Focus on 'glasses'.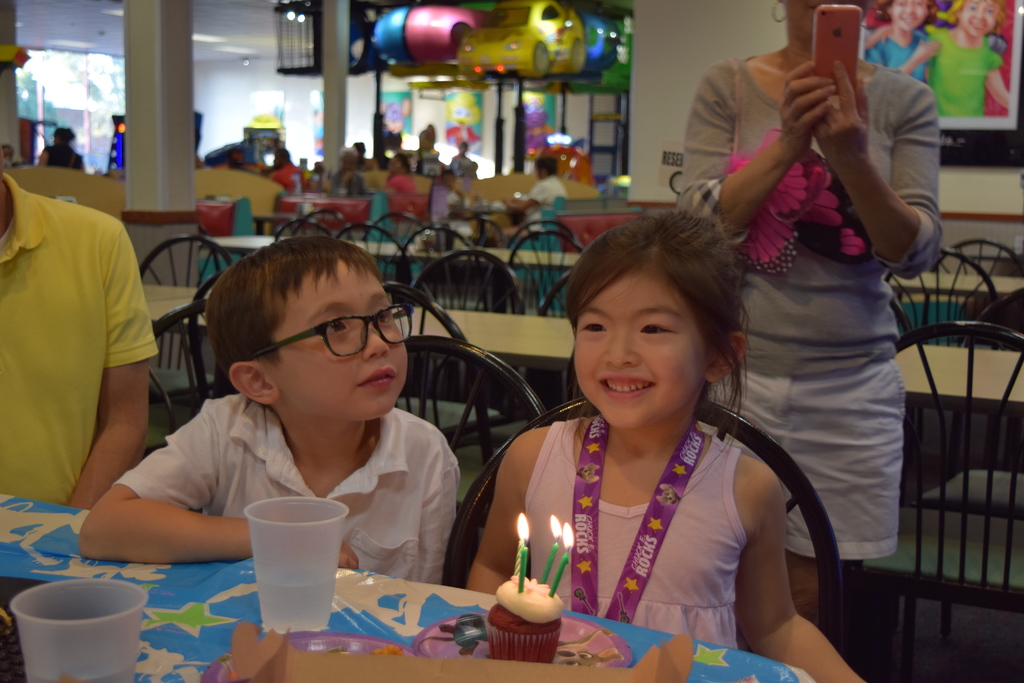
Focused at 211/307/410/381.
